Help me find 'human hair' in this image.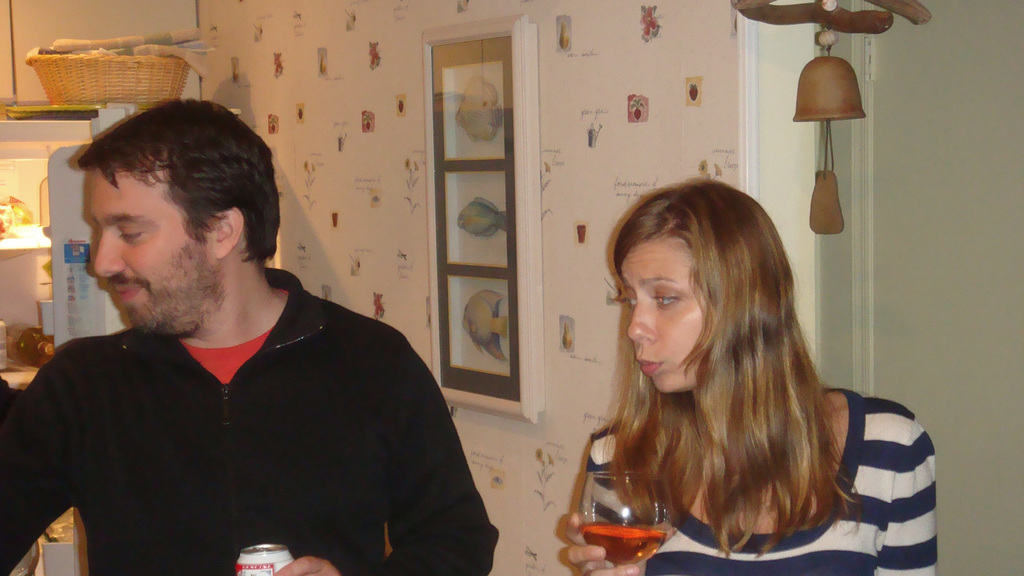
Found it: (x1=605, y1=194, x2=890, y2=513).
